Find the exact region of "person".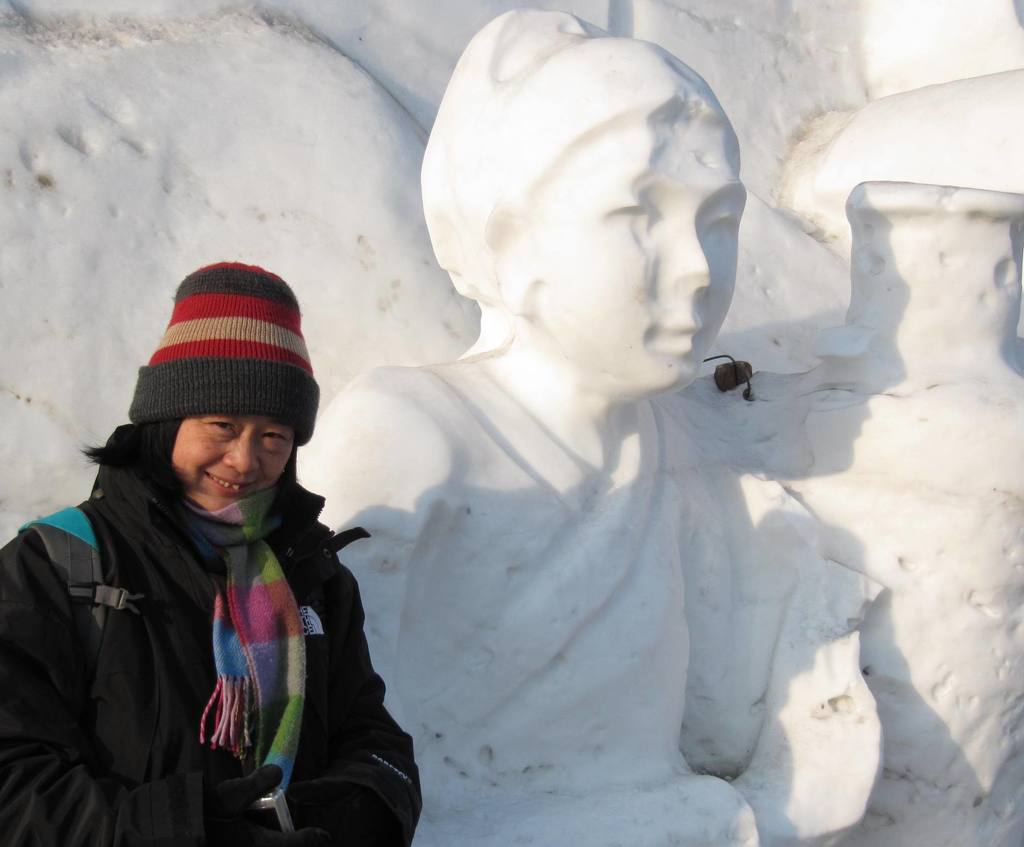
Exact region: [x1=271, y1=4, x2=751, y2=846].
